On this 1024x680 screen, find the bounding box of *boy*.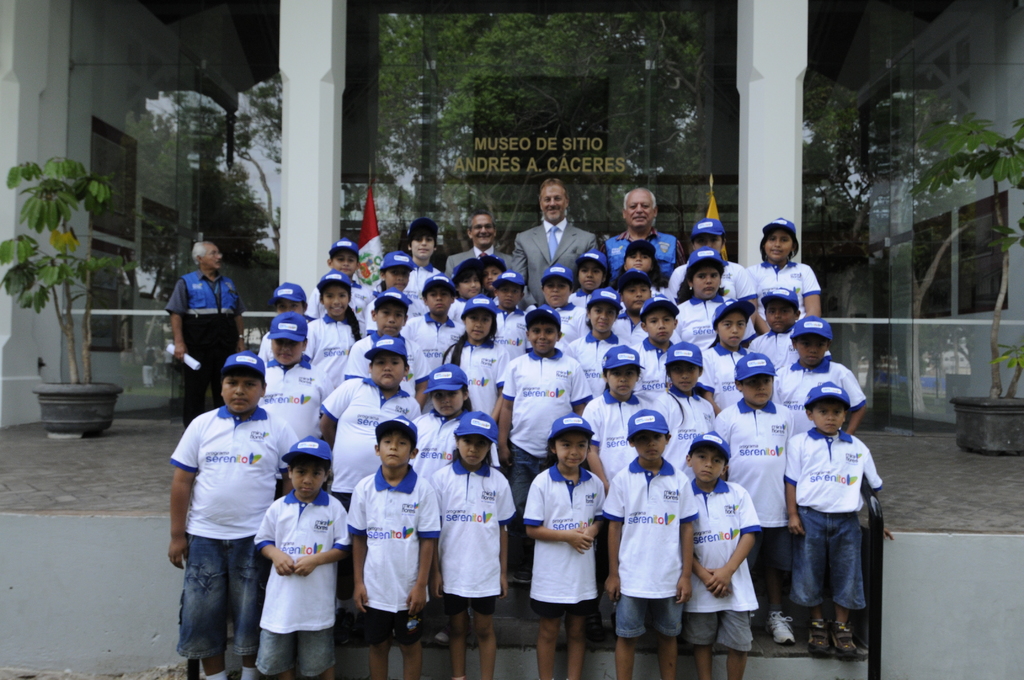
Bounding box: 538/266/591/344.
